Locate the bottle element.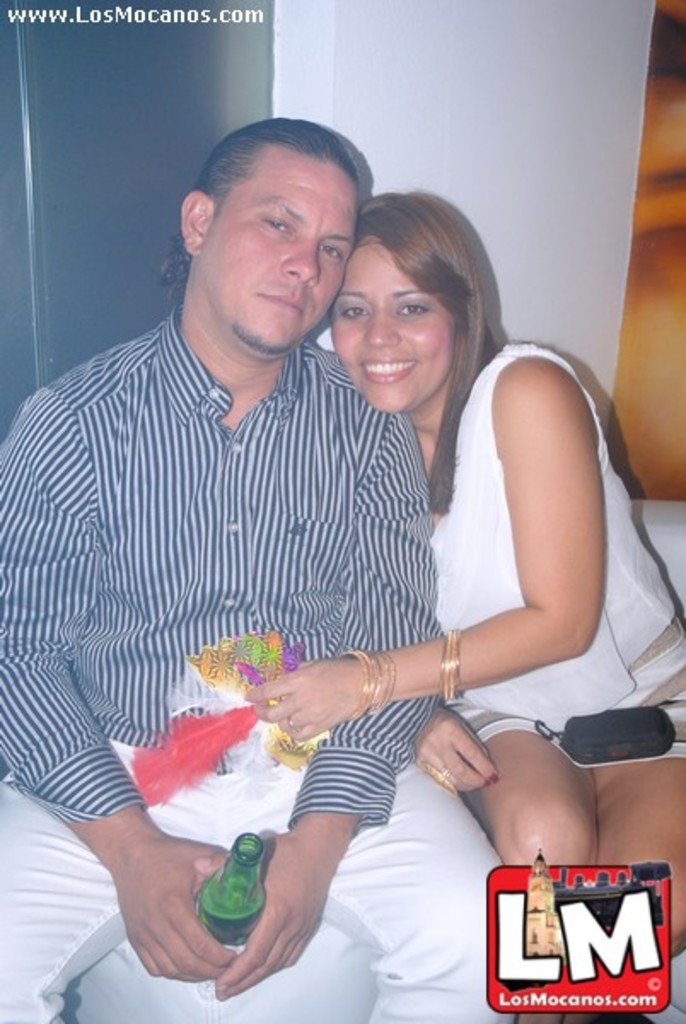
Element bbox: x1=203 y1=829 x2=276 y2=951.
